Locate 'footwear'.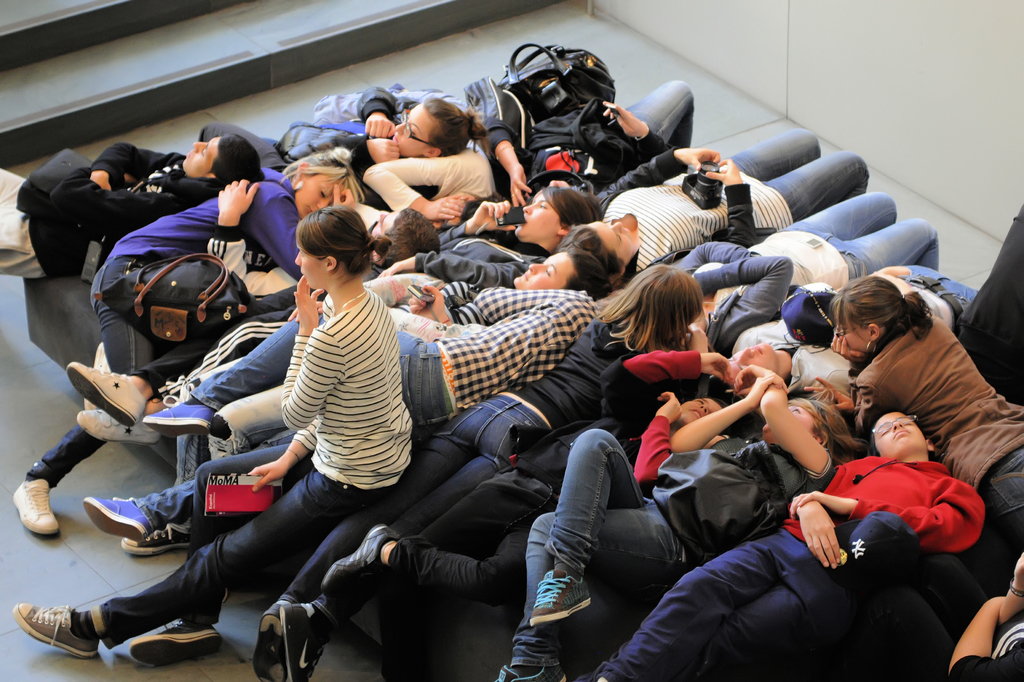
Bounding box: [256,595,296,681].
